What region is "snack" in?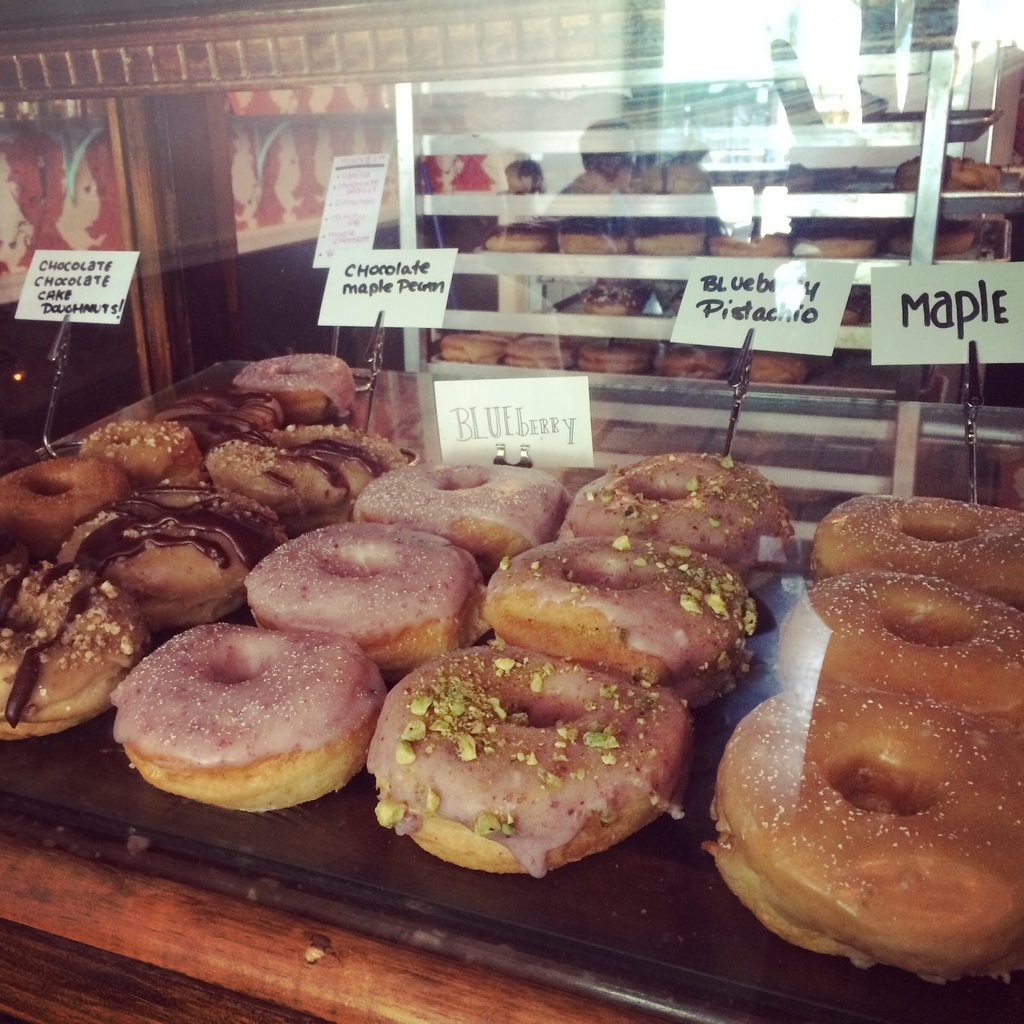
346 461 575 589.
